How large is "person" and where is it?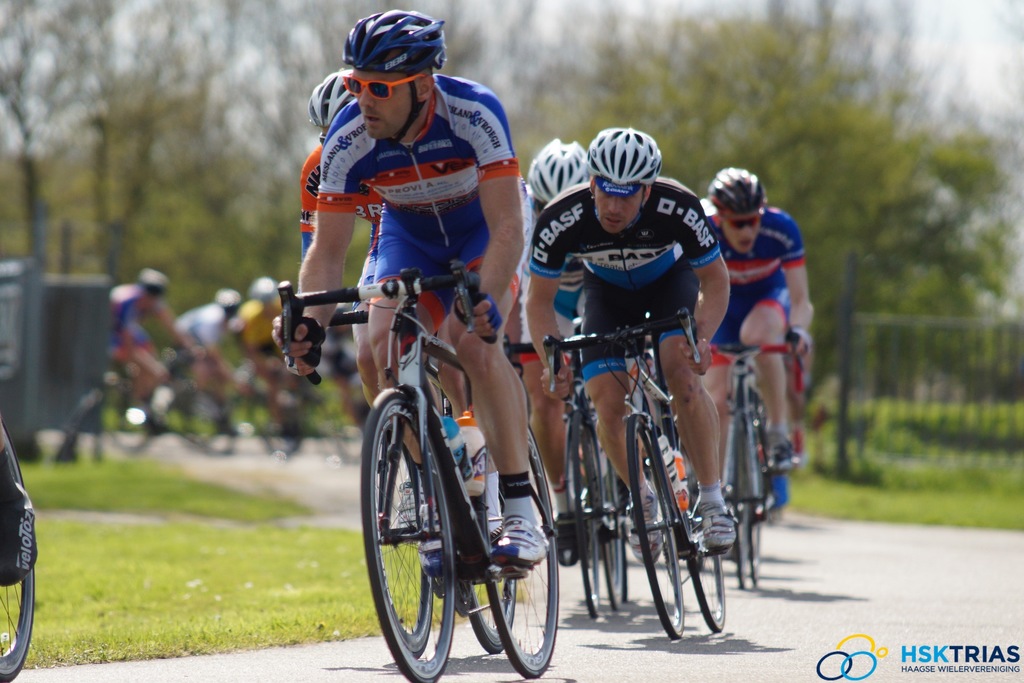
Bounding box: [x1=703, y1=157, x2=810, y2=490].
